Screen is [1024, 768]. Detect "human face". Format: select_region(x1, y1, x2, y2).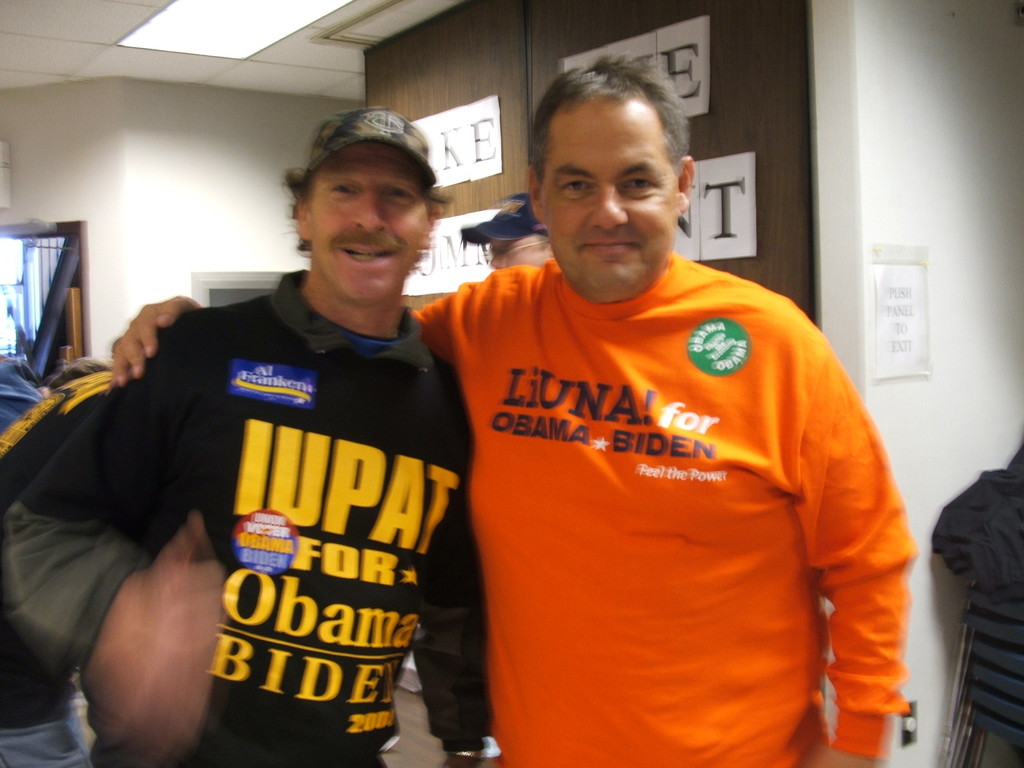
select_region(316, 146, 431, 294).
